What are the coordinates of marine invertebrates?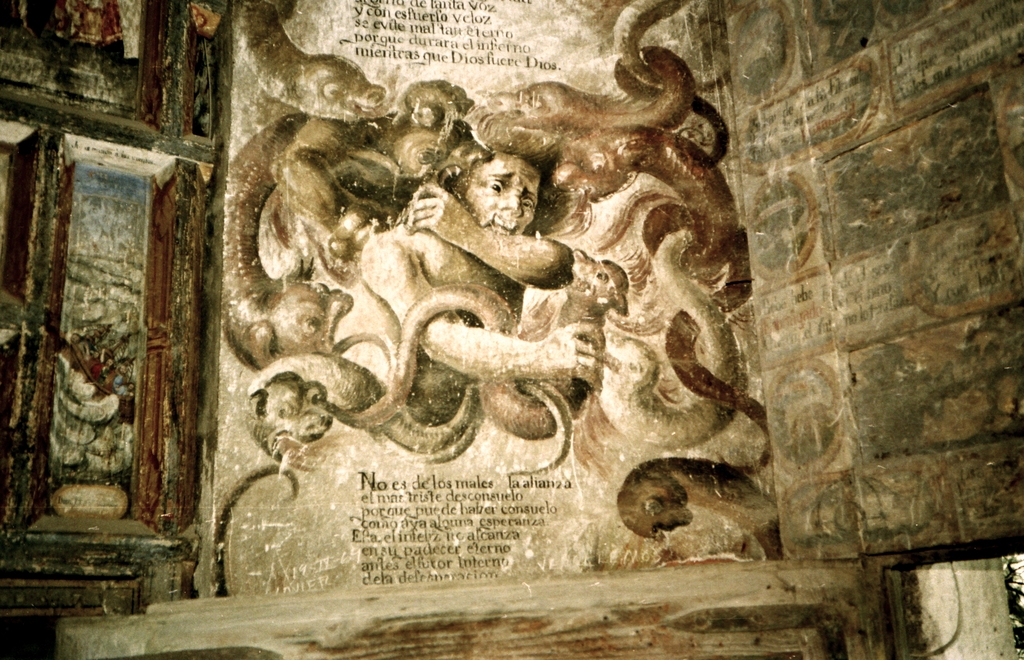
(left=204, top=96, right=388, bottom=366).
